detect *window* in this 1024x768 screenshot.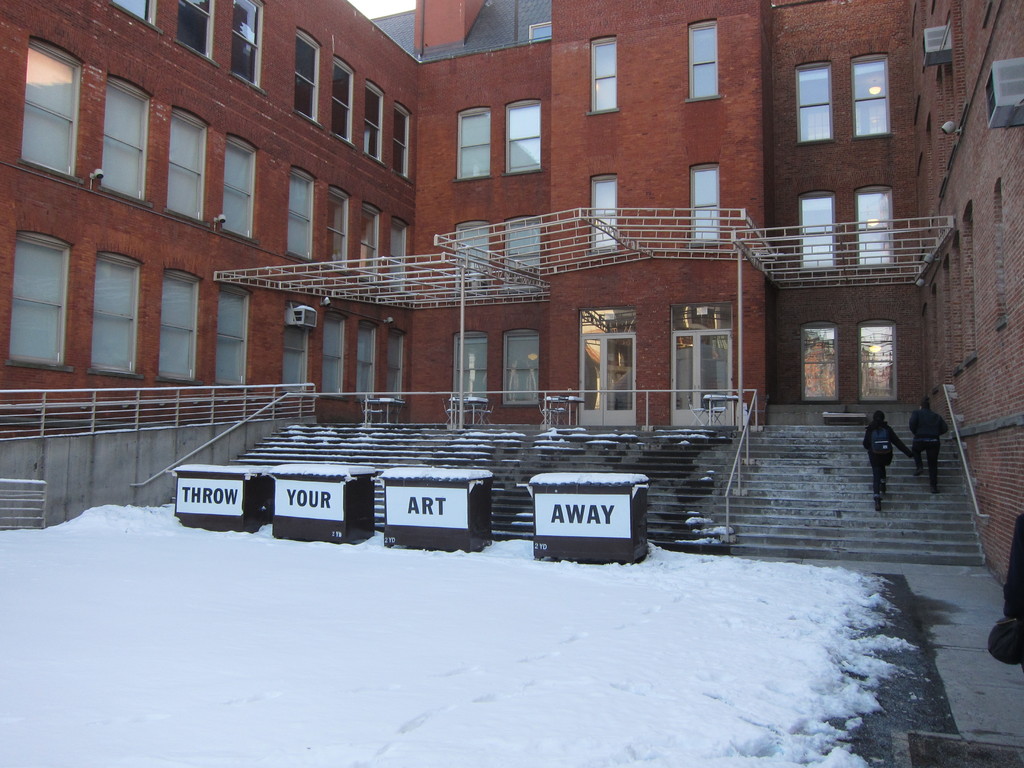
Detection: BBox(295, 26, 320, 120).
